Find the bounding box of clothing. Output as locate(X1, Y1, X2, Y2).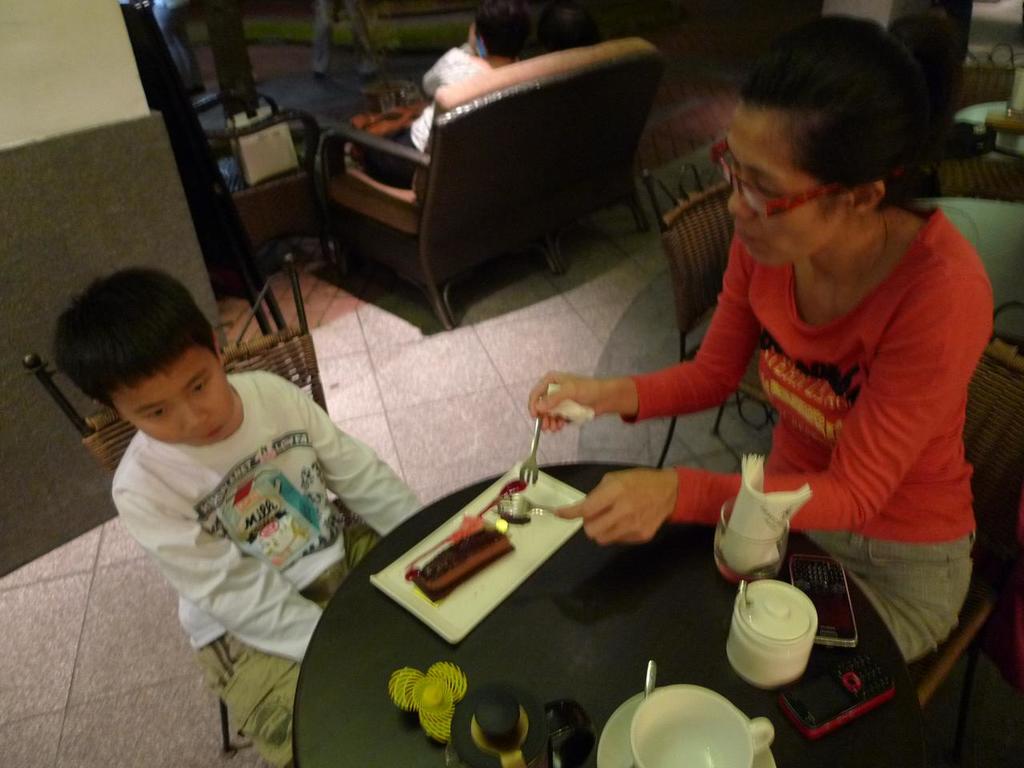
locate(626, 220, 991, 656).
